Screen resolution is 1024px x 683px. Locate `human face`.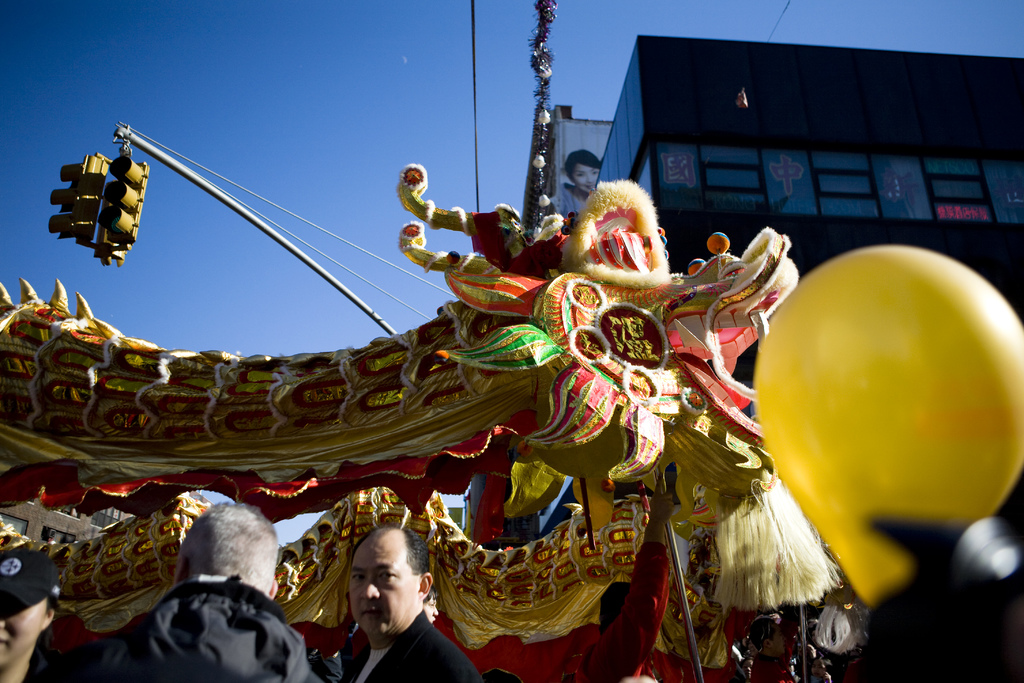
rect(748, 637, 758, 656).
